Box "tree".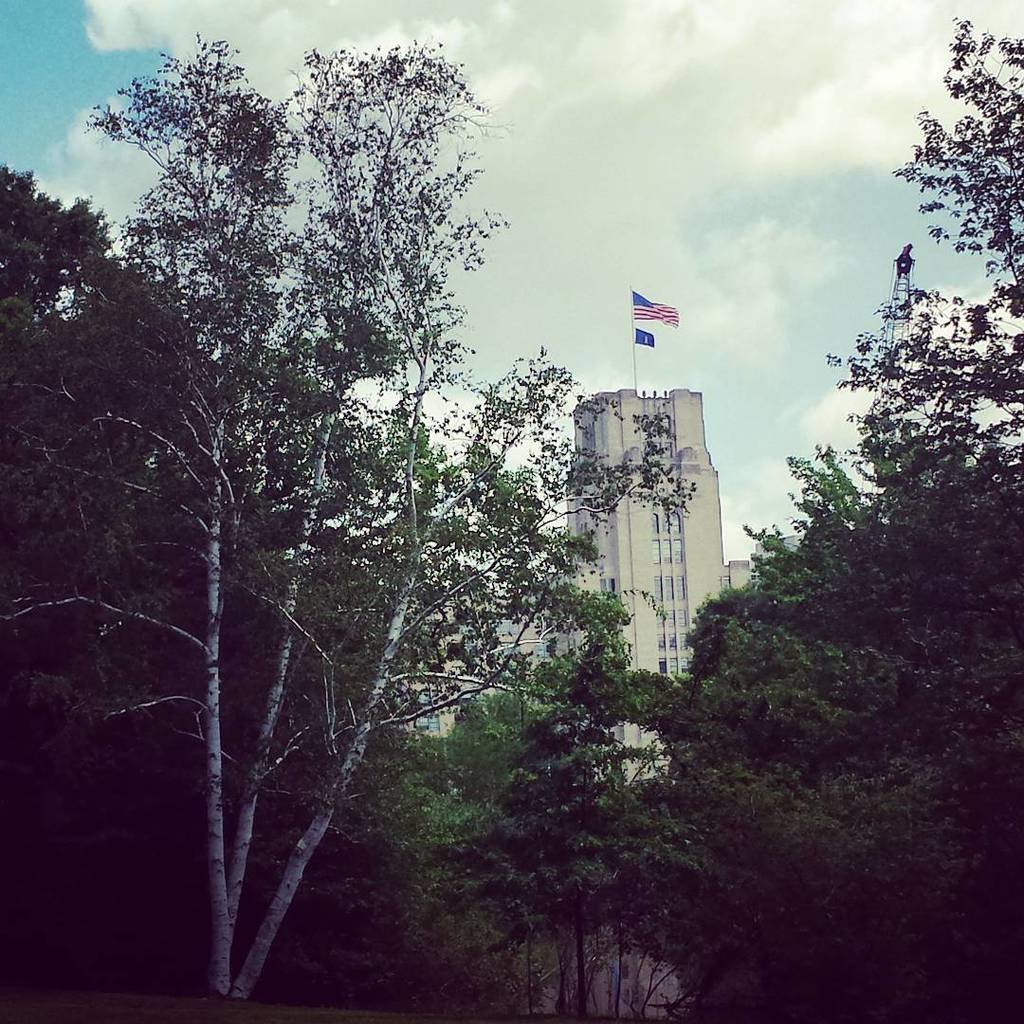
(0, 37, 674, 1023).
